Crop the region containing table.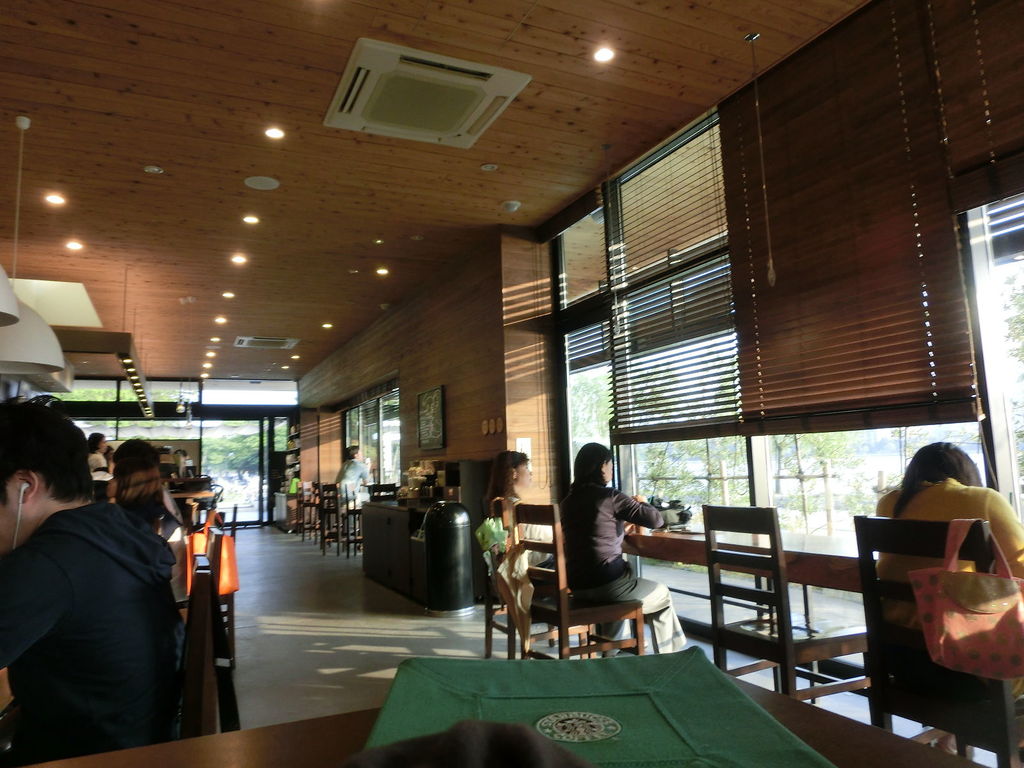
Crop region: <box>29,646,987,767</box>.
